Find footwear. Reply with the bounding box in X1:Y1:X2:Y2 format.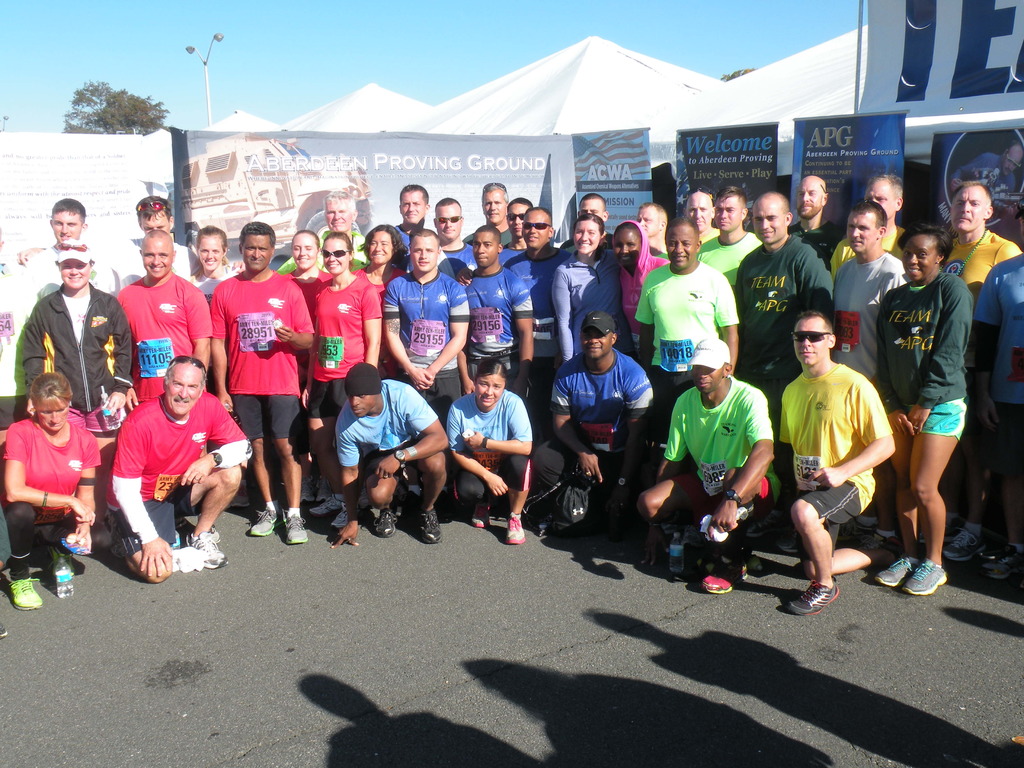
473:500:493:532.
